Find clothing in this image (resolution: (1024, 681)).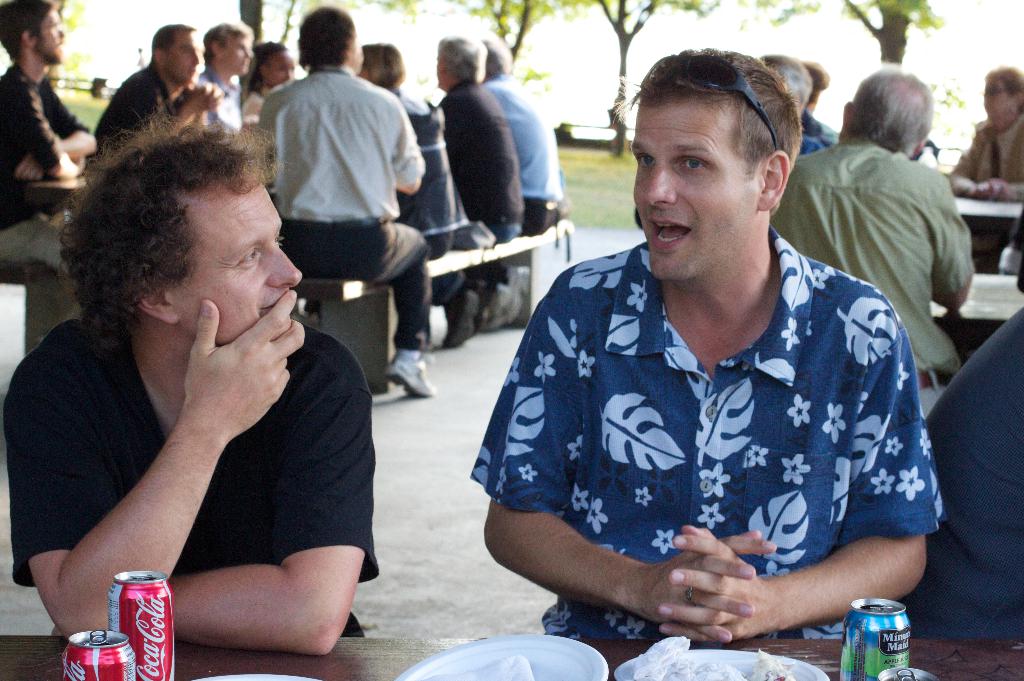
x1=387, y1=81, x2=472, y2=265.
